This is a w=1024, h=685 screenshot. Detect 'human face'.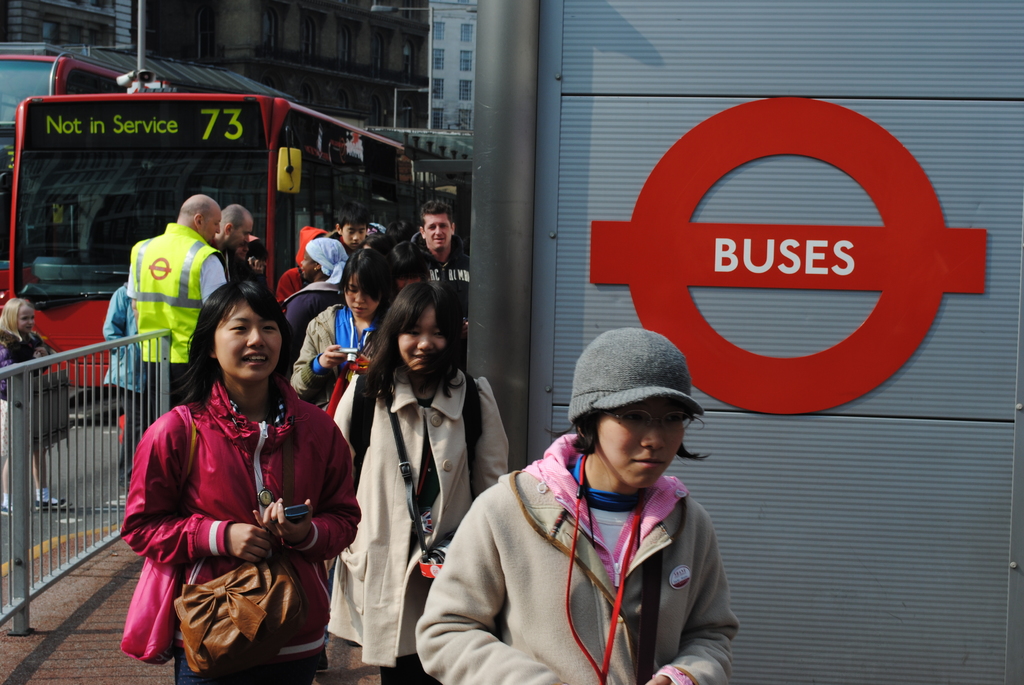
rect(424, 213, 453, 251).
